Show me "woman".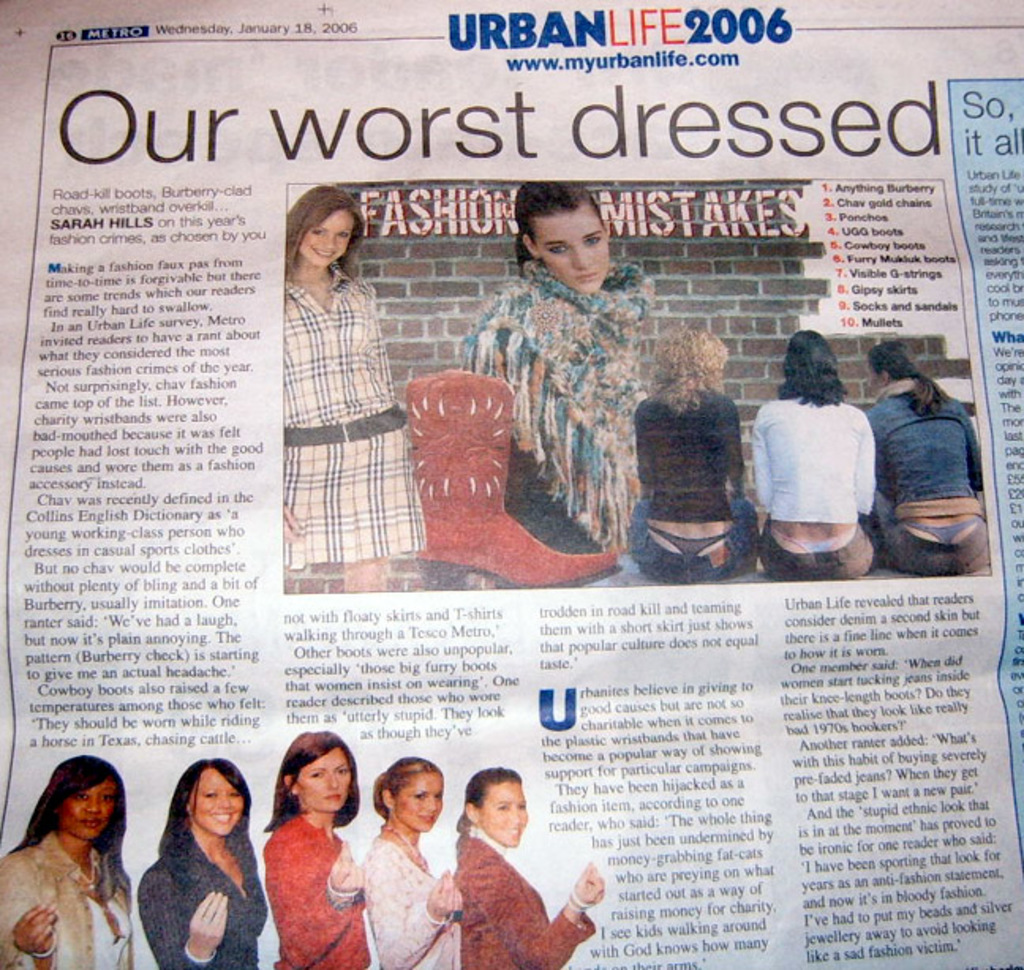
"woman" is here: 746:330:891:580.
